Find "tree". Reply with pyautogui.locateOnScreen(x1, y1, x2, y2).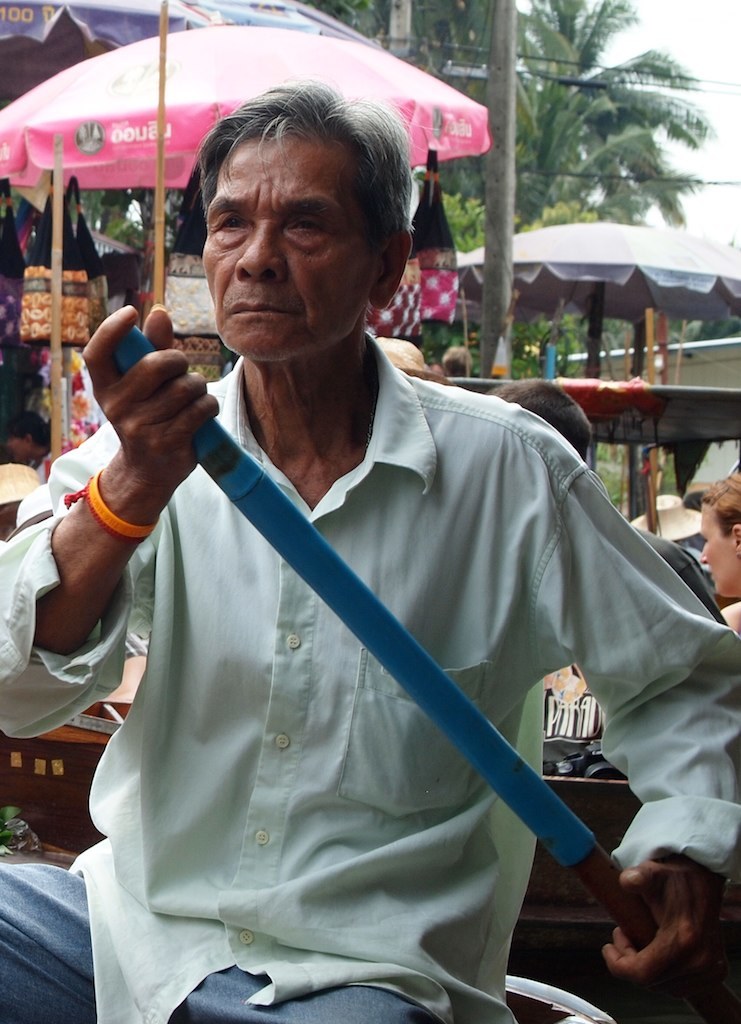
pyautogui.locateOnScreen(85, 153, 207, 258).
